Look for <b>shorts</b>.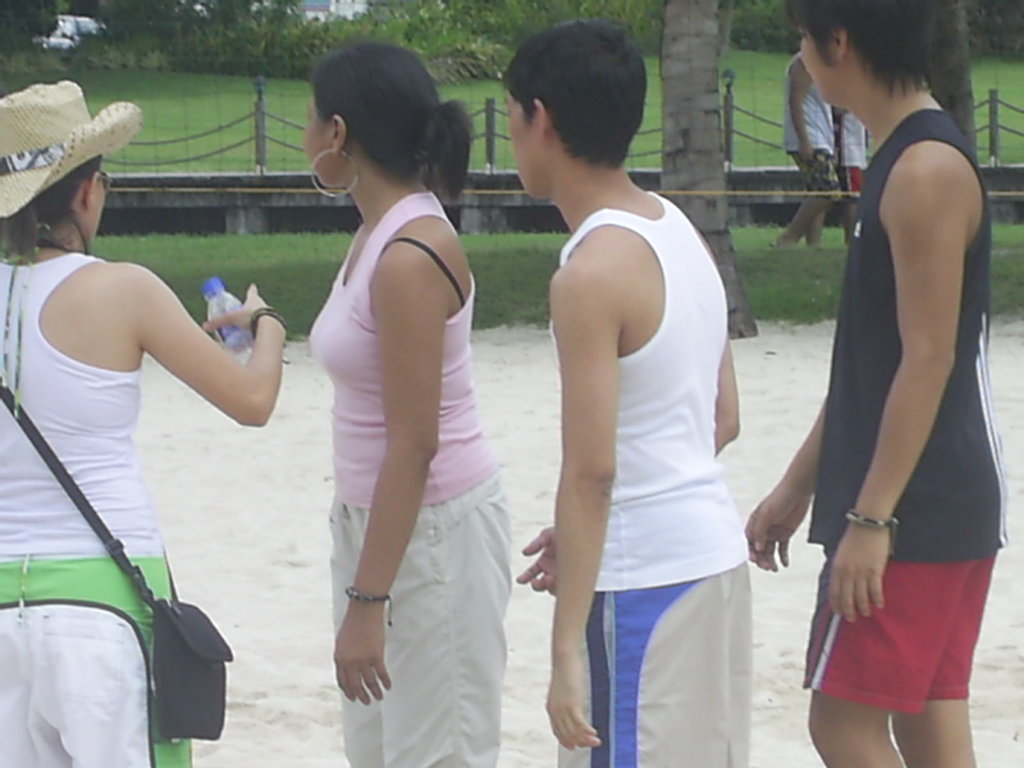
Found: select_region(0, 556, 191, 767).
